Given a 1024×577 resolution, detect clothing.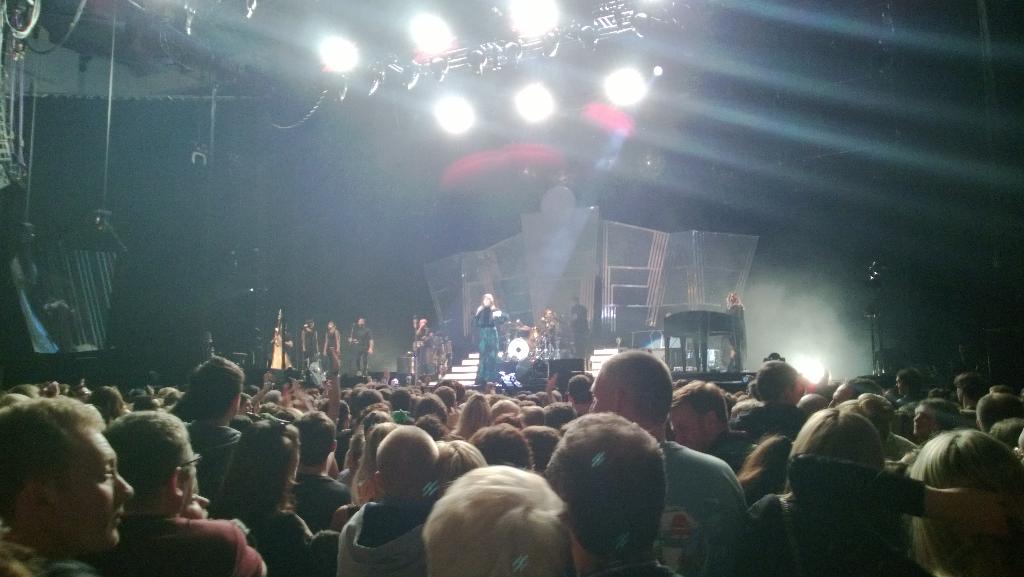
select_region(19, 551, 95, 576).
